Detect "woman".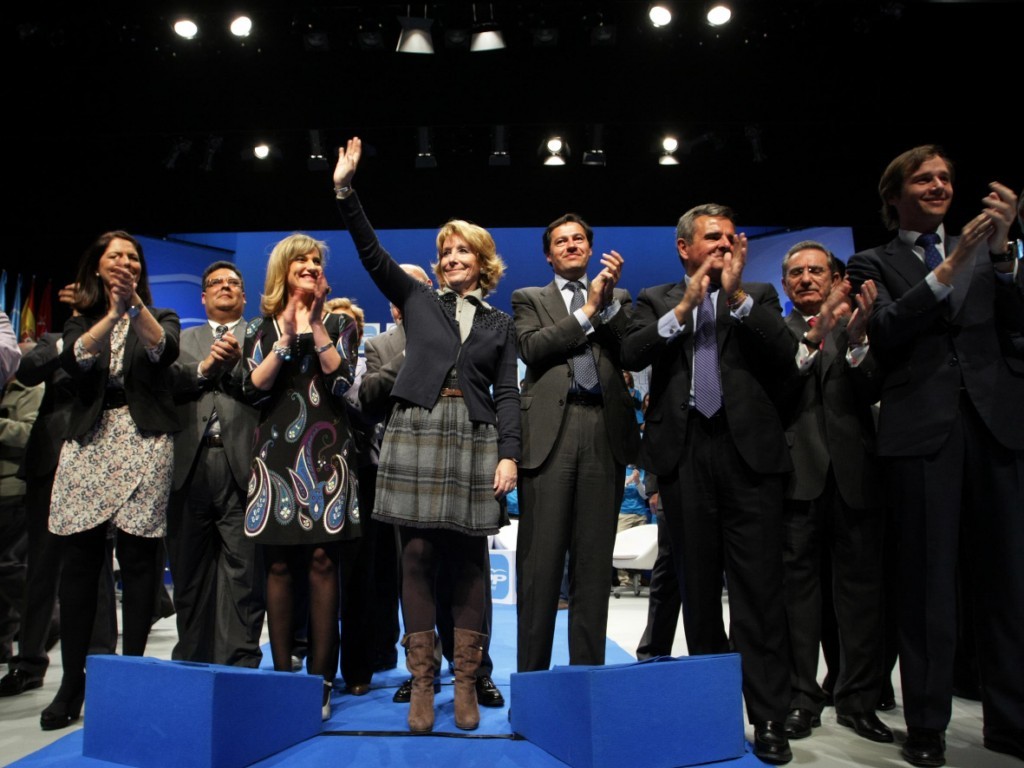
Detected at BBox(234, 229, 363, 719).
